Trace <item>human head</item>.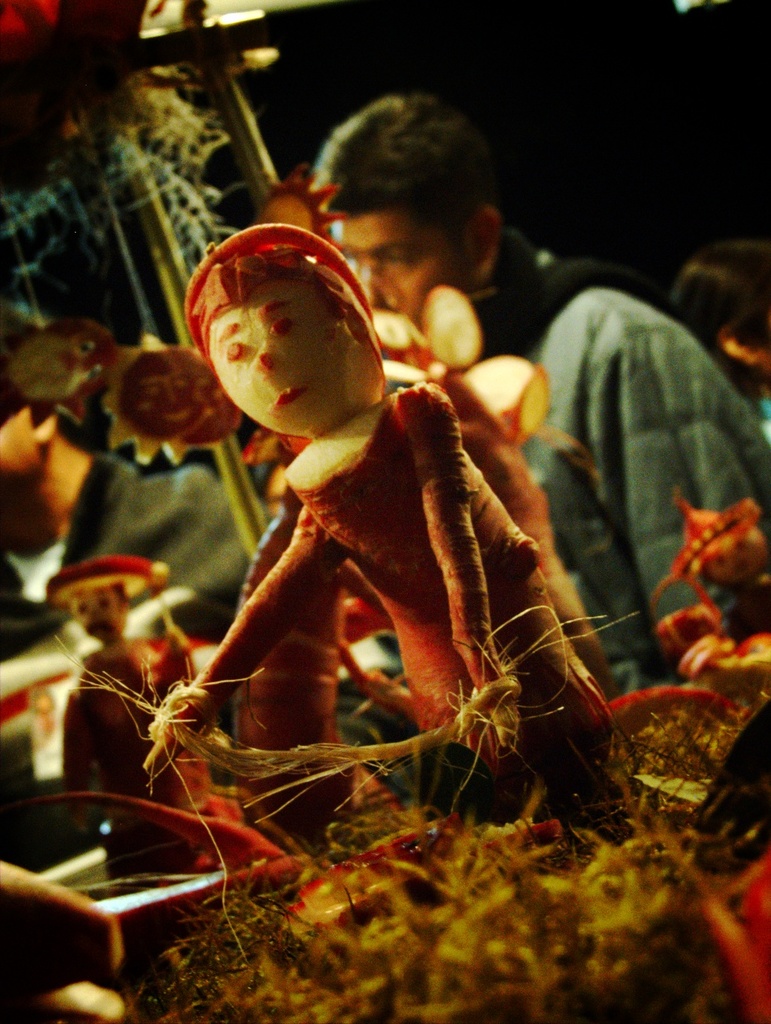
Traced to locate(310, 90, 511, 322).
